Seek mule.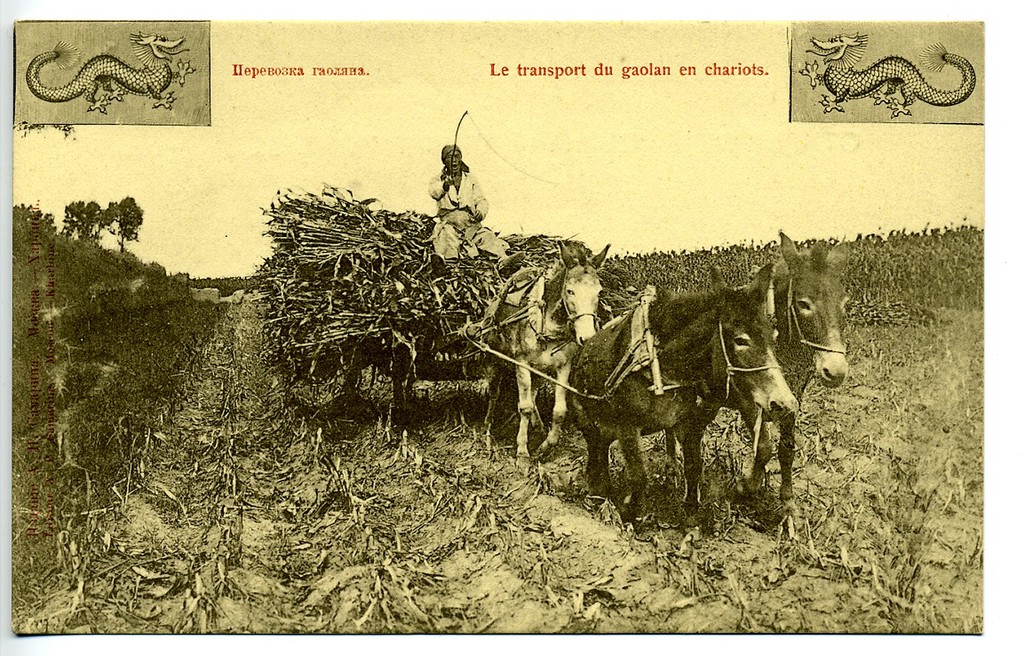
crop(554, 267, 825, 560).
